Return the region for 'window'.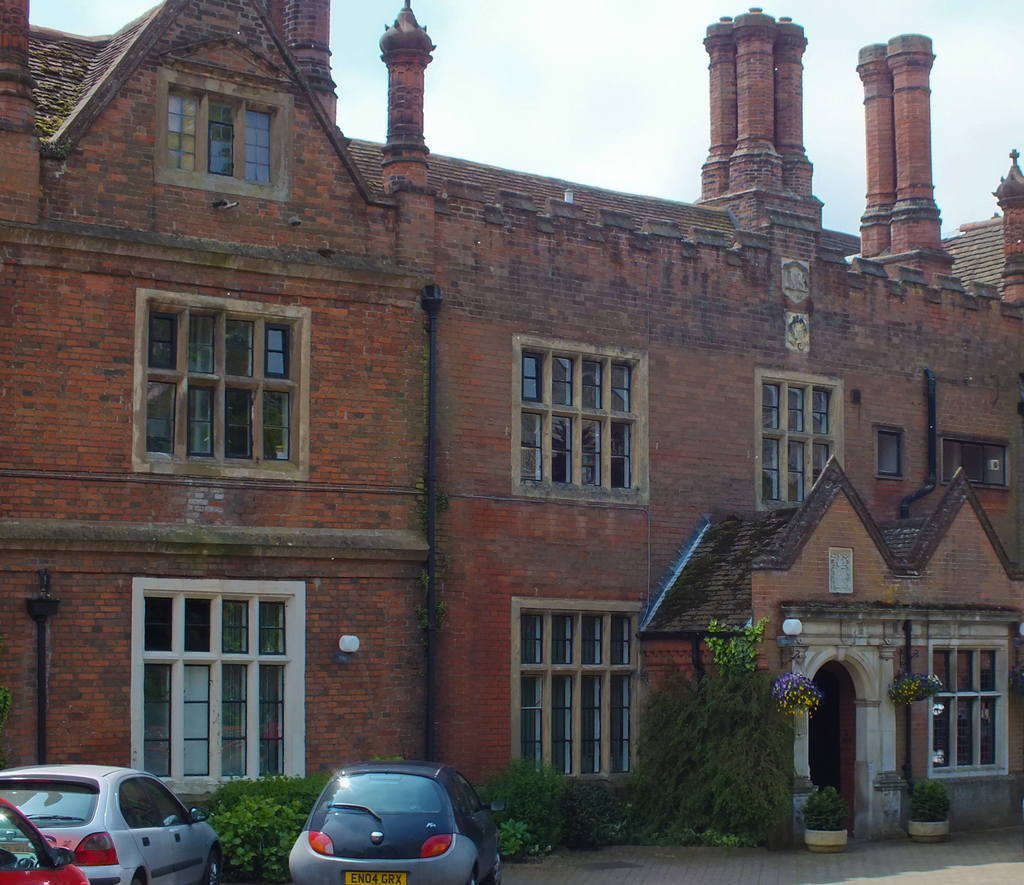
518,333,648,514.
